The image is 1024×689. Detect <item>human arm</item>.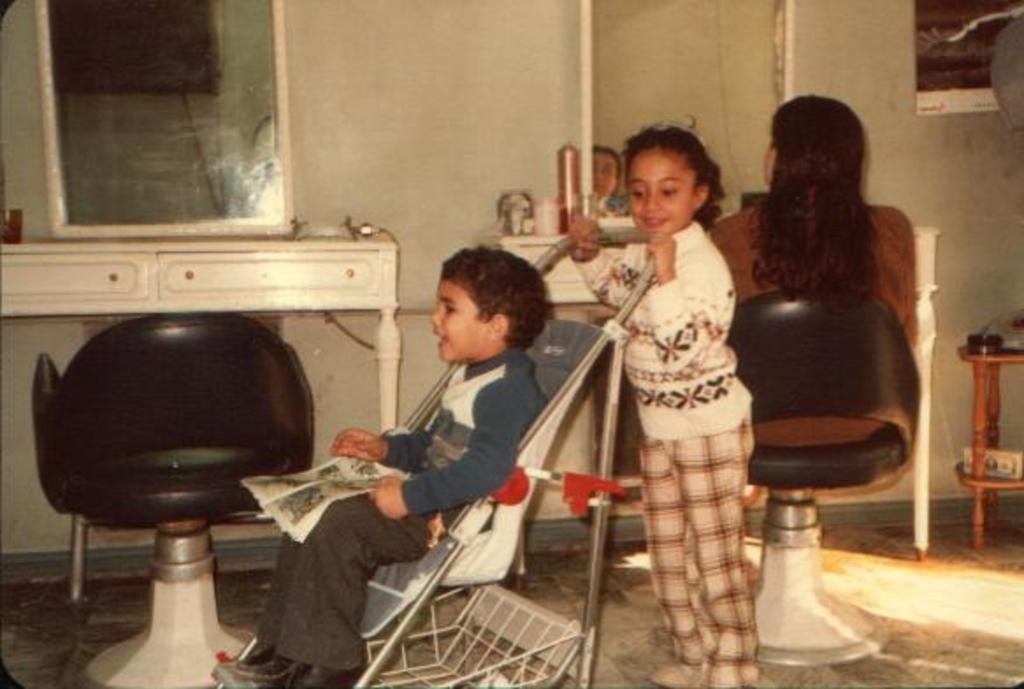
Detection: box(358, 392, 530, 547).
